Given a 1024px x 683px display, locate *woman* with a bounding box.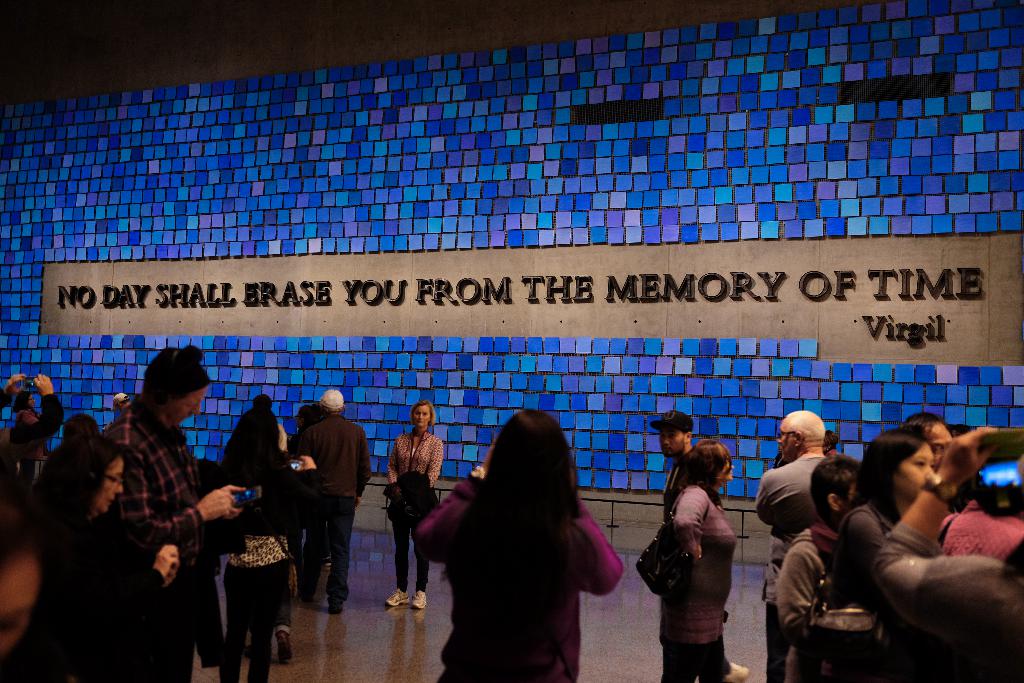
Located: 661:439:737:682.
